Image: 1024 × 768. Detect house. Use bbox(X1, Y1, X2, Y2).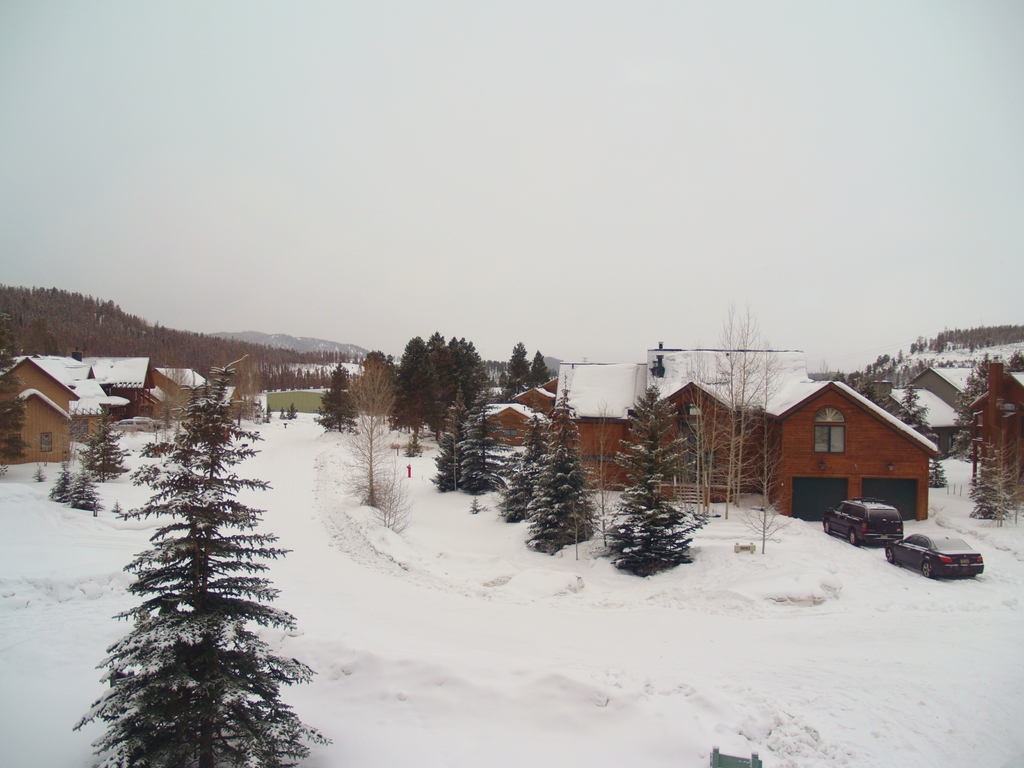
bbox(0, 349, 86, 468).
